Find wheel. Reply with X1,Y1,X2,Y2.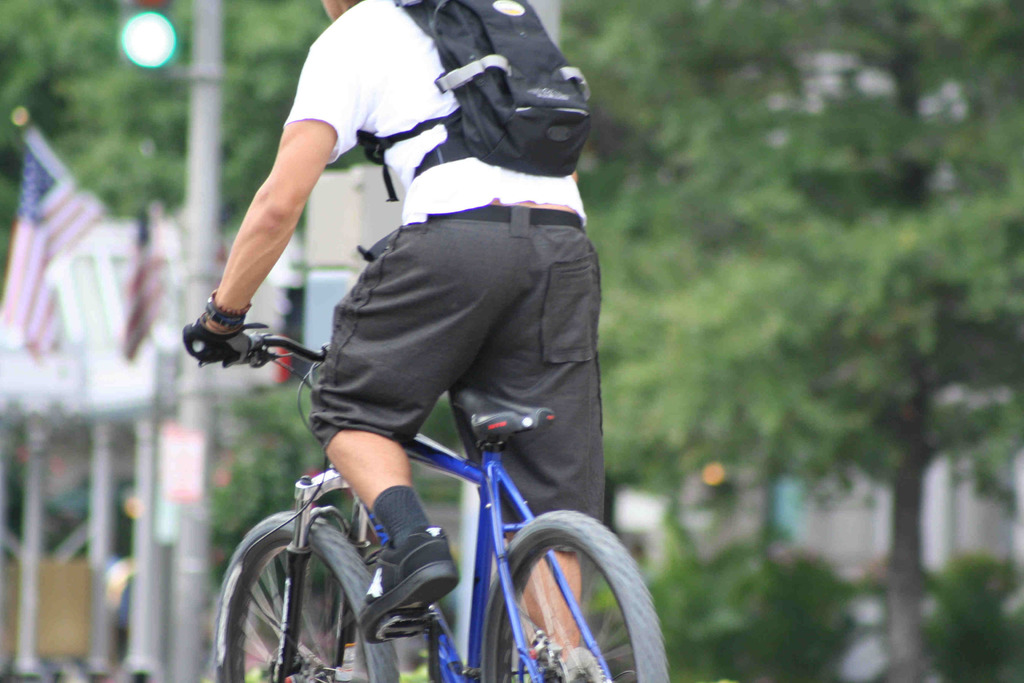
207,504,400,682.
